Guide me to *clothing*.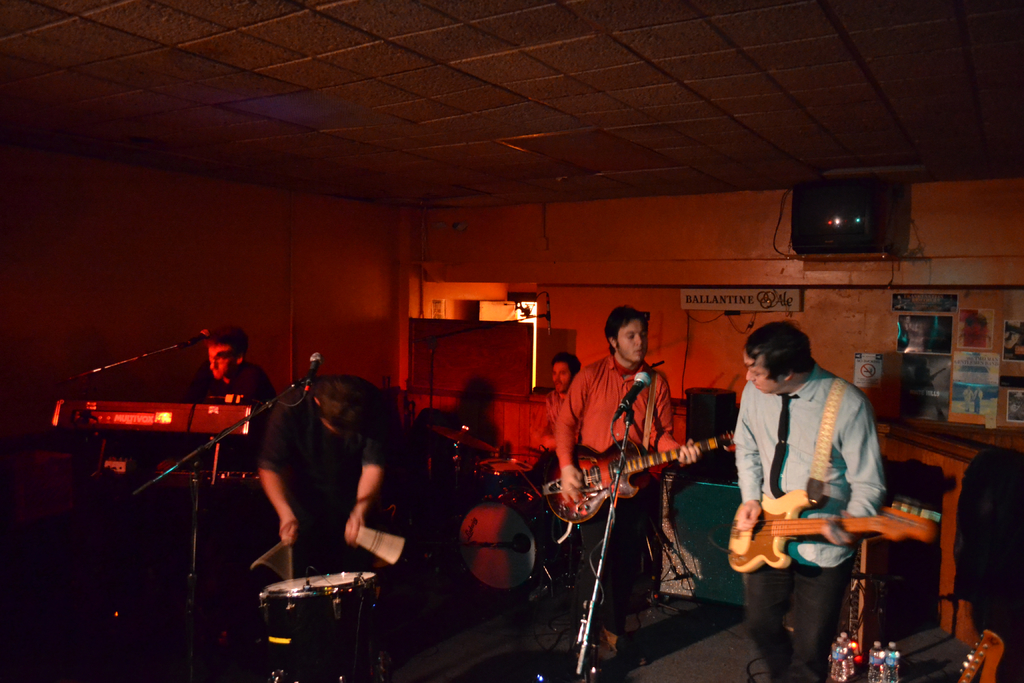
Guidance: detection(193, 356, 275, 445).
